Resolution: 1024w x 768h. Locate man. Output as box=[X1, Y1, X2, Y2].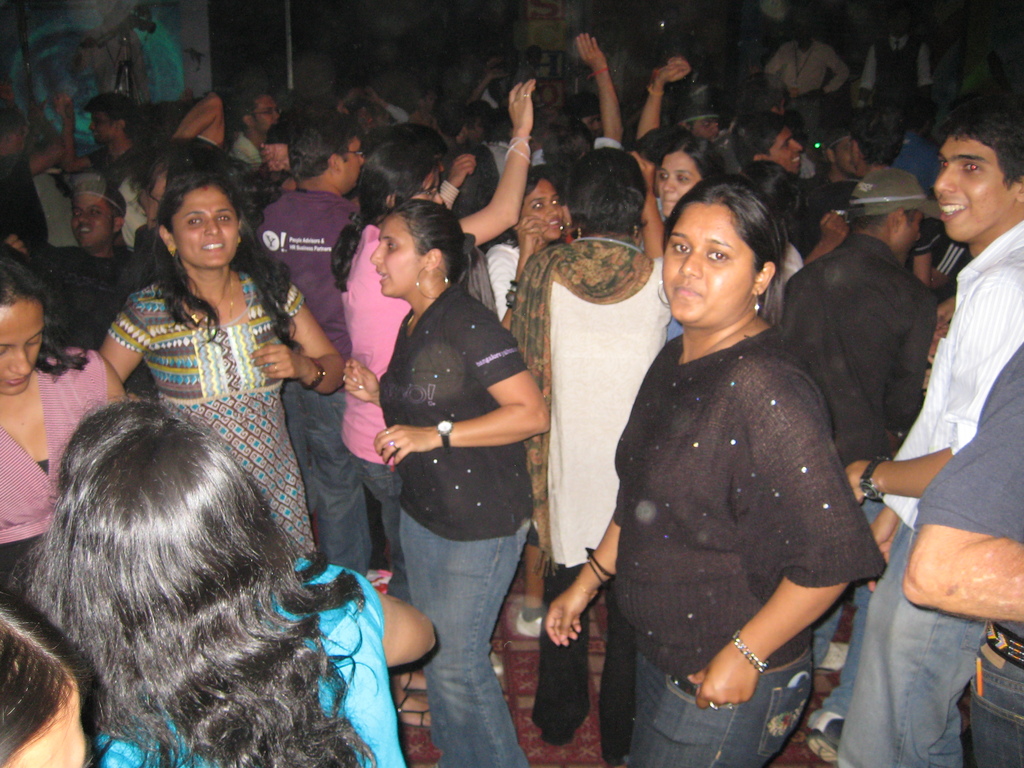
box=[56, 89, 135, 198].
